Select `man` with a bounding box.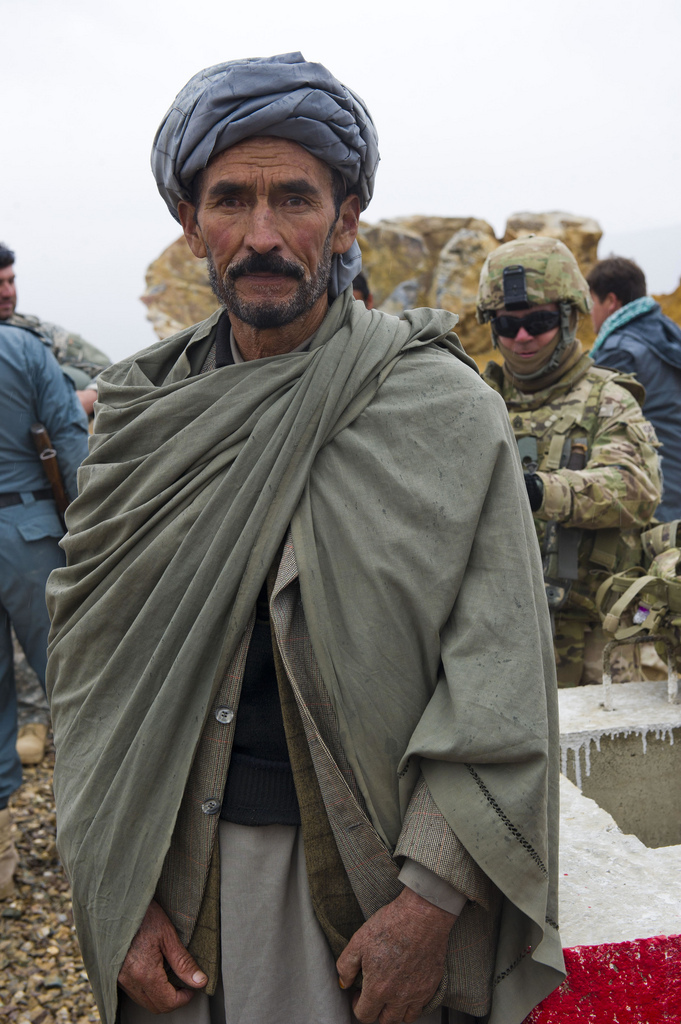
left=47, top=34, right=578, bottom=1017.
